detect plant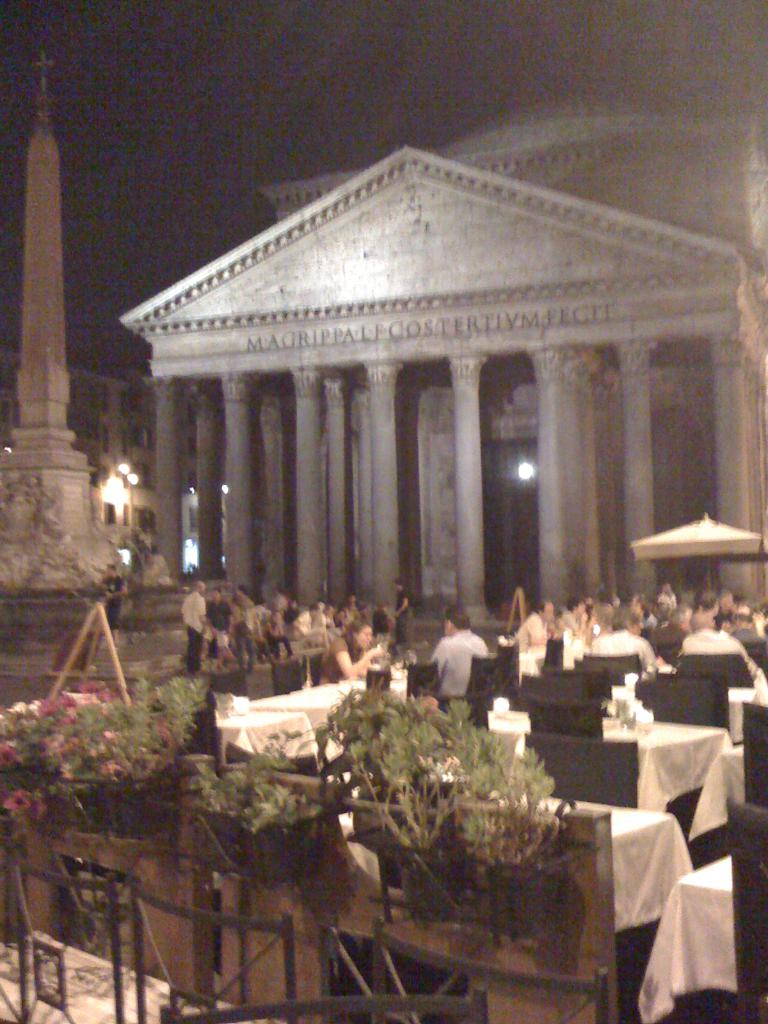
440/718/558/875
